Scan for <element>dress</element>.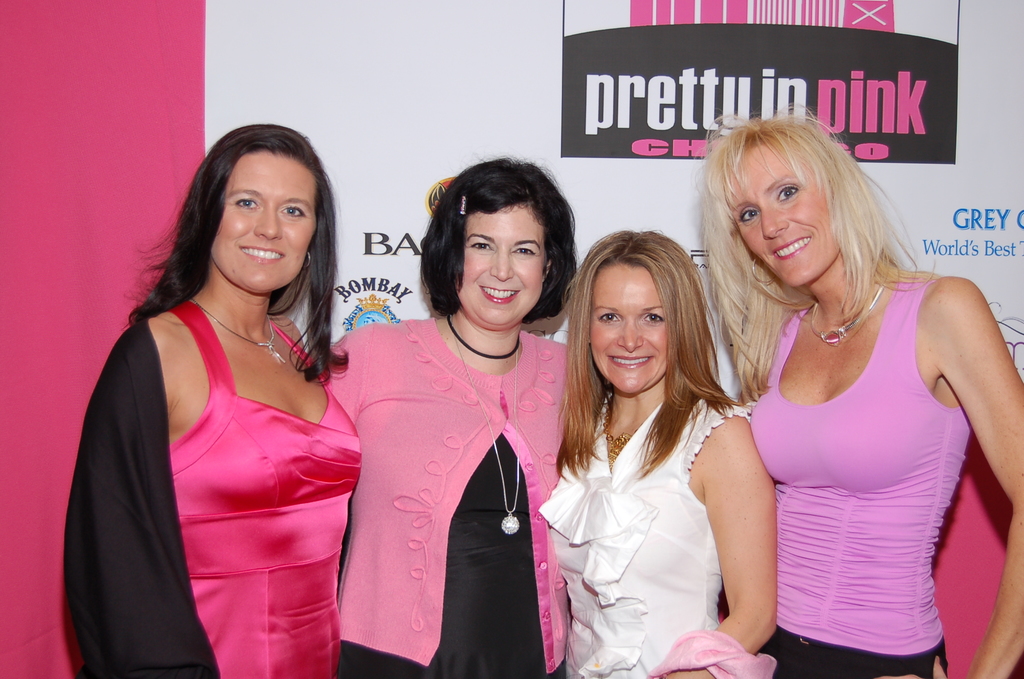
Scan result: crop(335, 434, 566, 678).
